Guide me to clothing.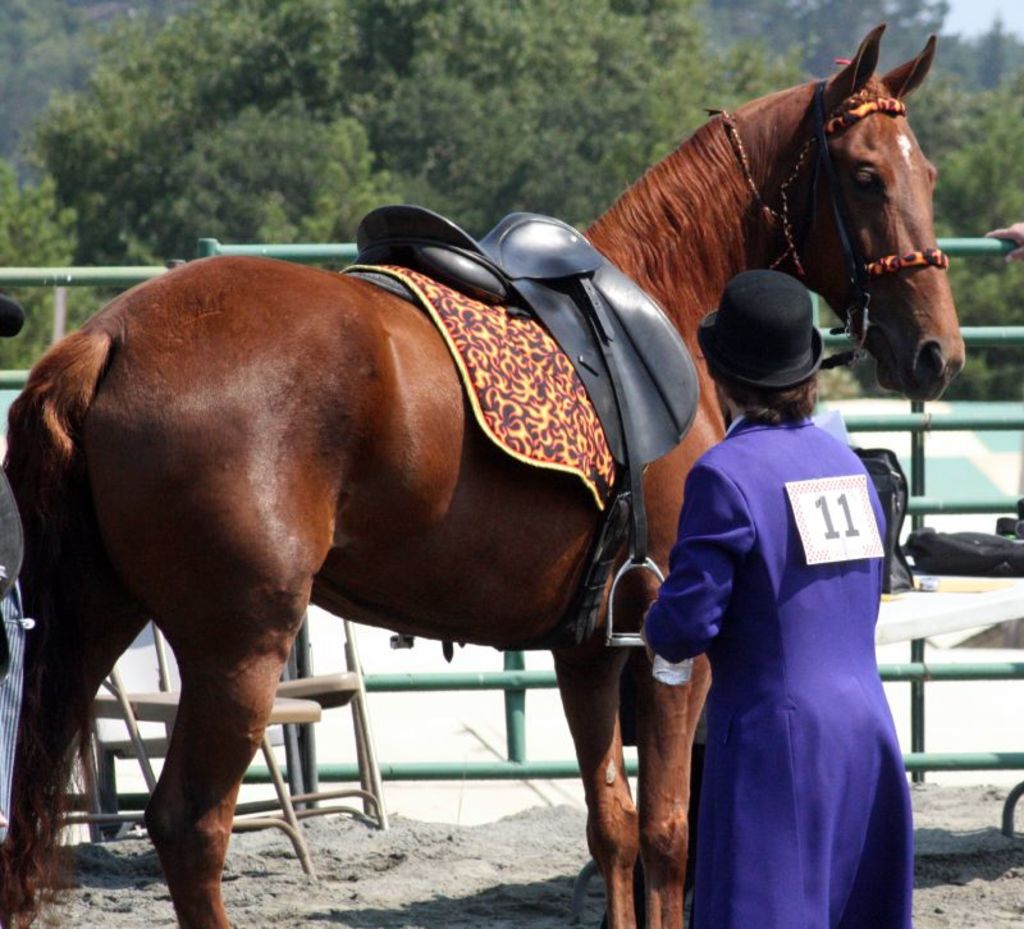
Guidance: region(643, 334, 913, 917).
